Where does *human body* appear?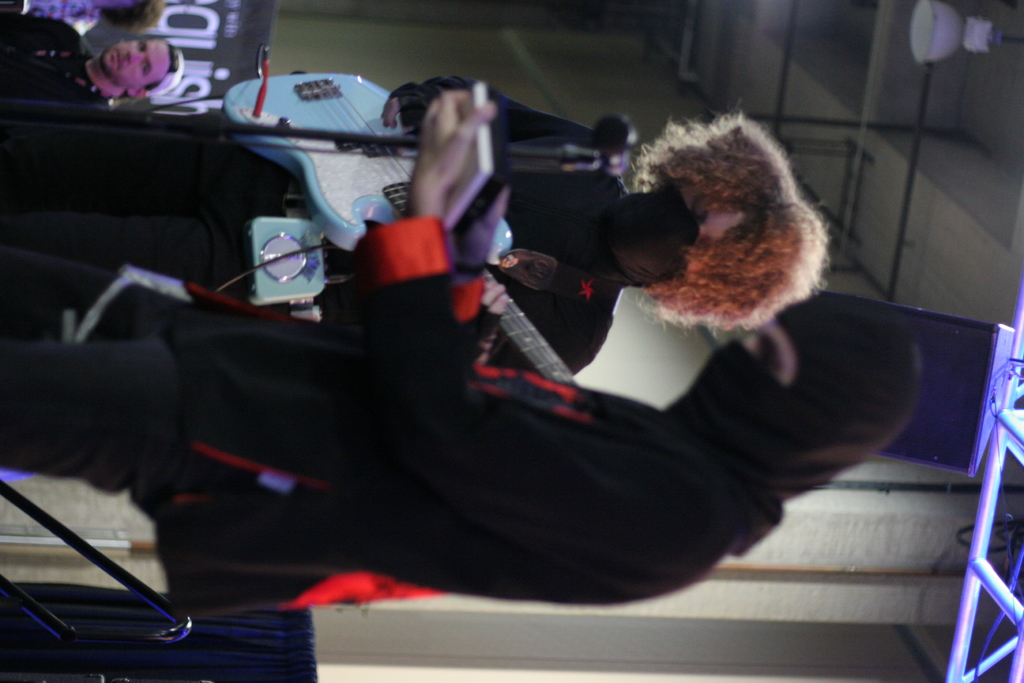
Appears at bbox=(0, 86, 909, 588).
